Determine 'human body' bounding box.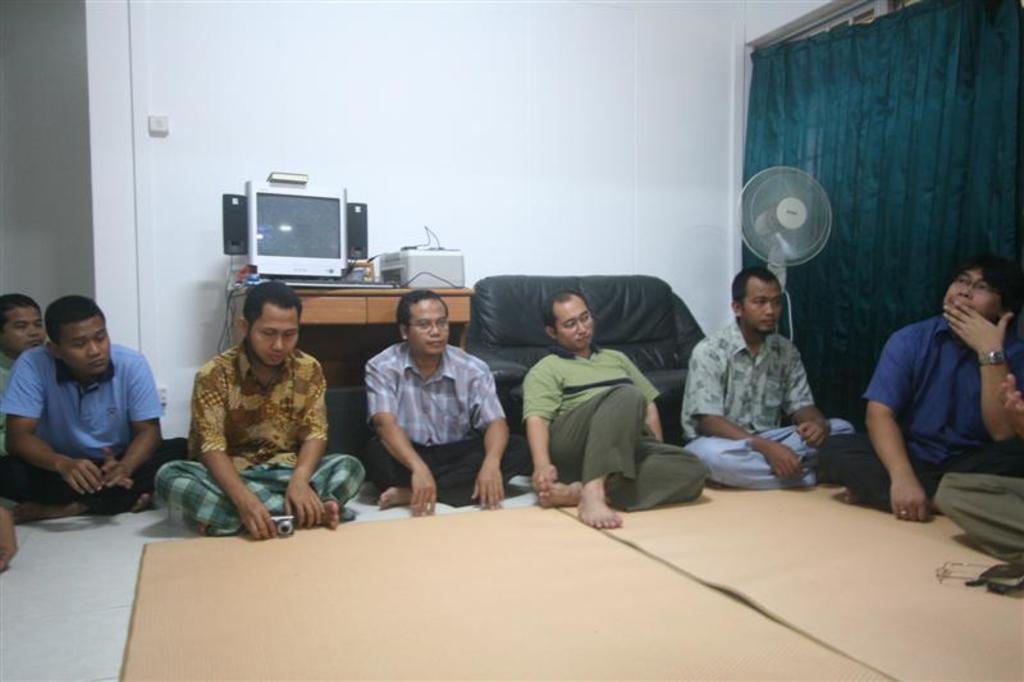
Determined: (681,320,855,493).
